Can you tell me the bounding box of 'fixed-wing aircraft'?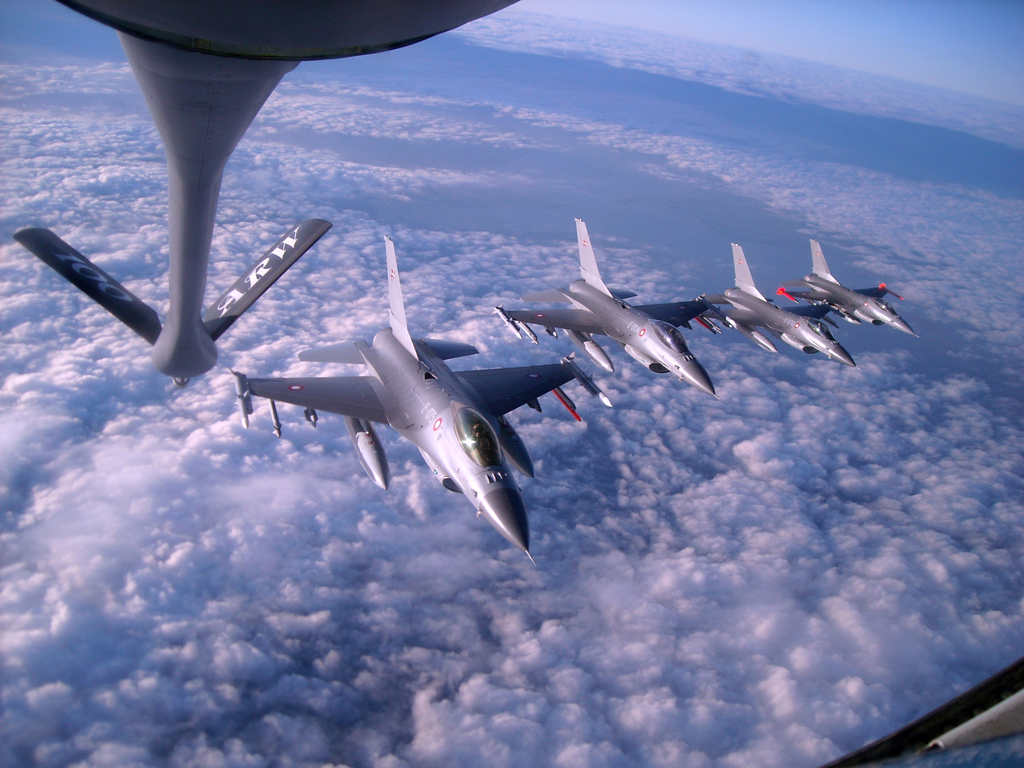
BBox(237, 232, 611, 561).
